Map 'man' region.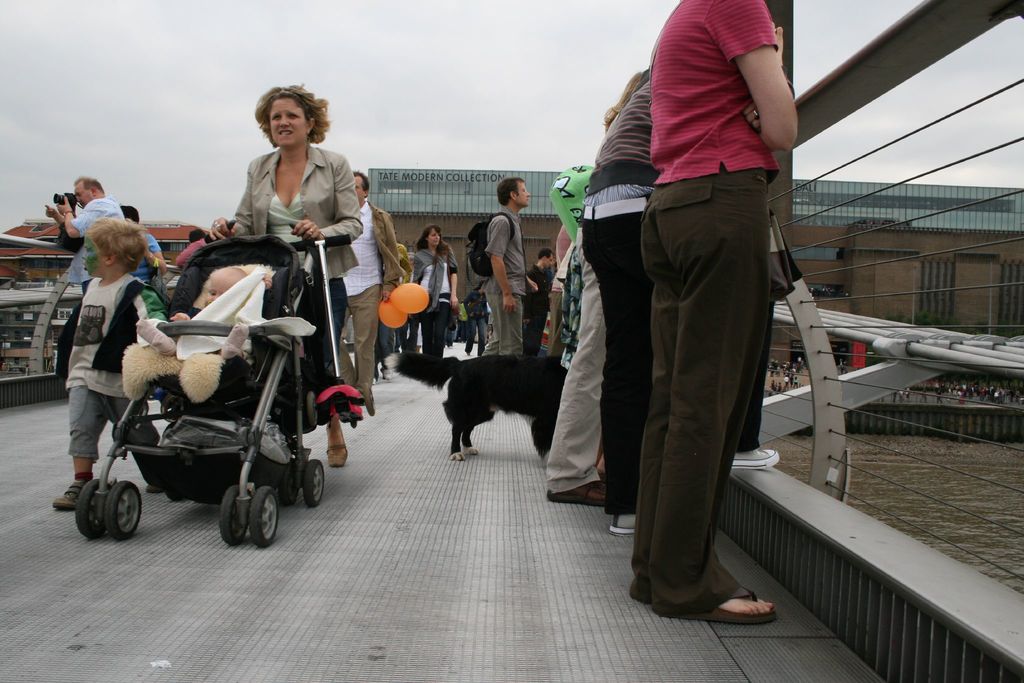
Mapped to {"left": 49, "top": 177, "right": 124, "bottom": 393}.
